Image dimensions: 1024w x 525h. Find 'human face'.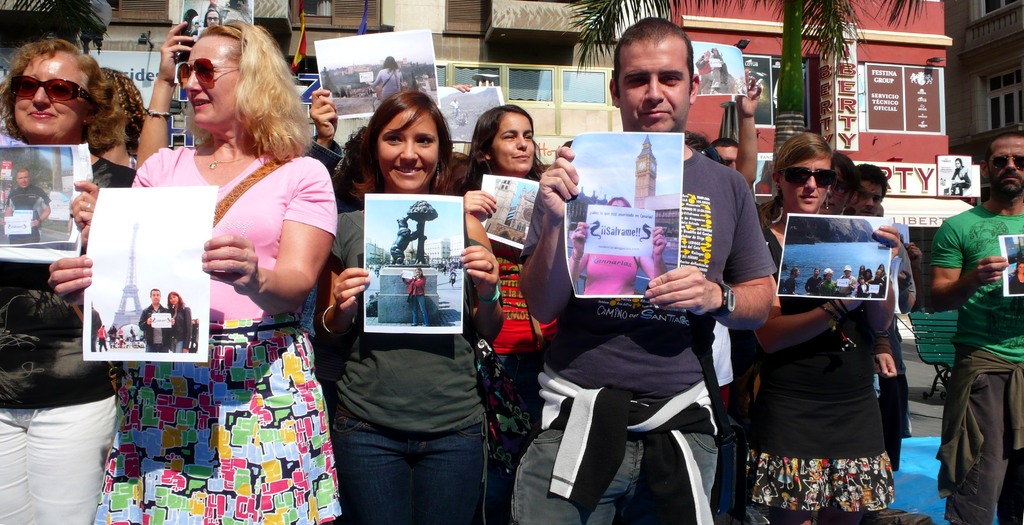
{"left": 202, "top": 11, "right": 221, "bottom": 28}.
